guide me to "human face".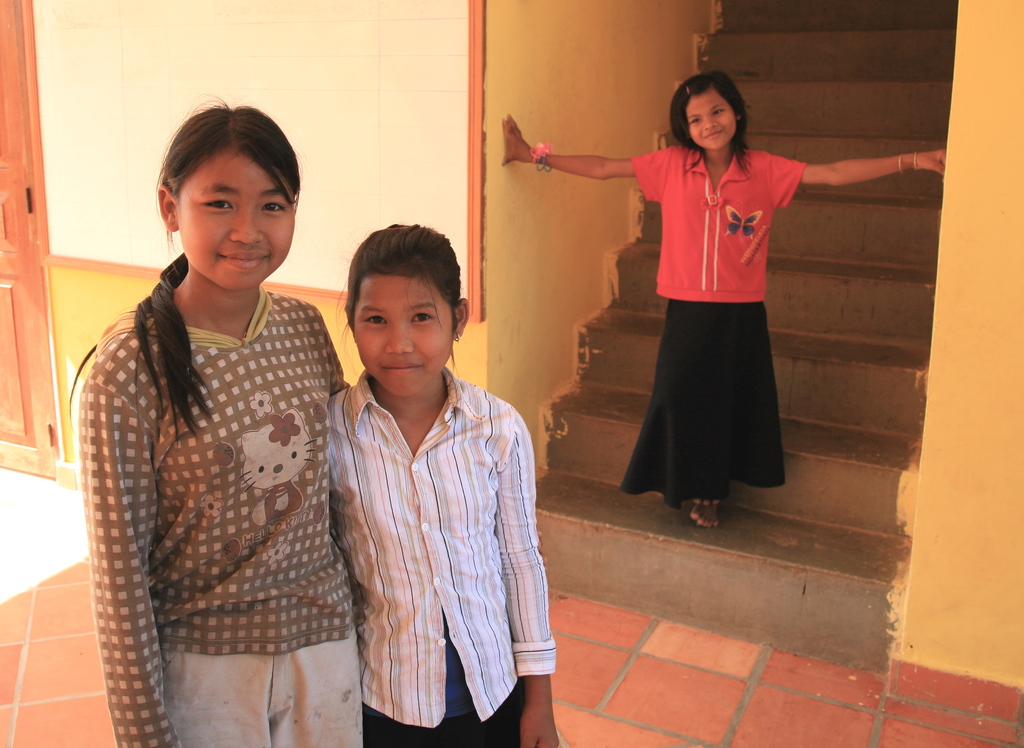
Guidance: [x1=186, y1=140, x2=301, y2=295].
